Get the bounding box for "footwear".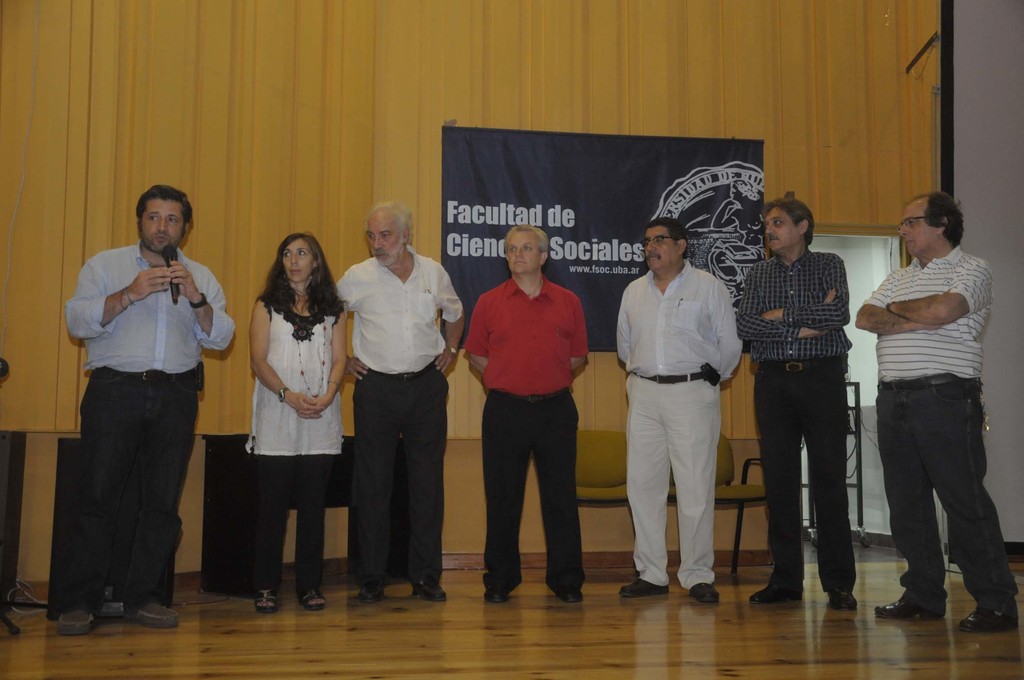
[x1=552, y1=587, x2=586, y2=604].
